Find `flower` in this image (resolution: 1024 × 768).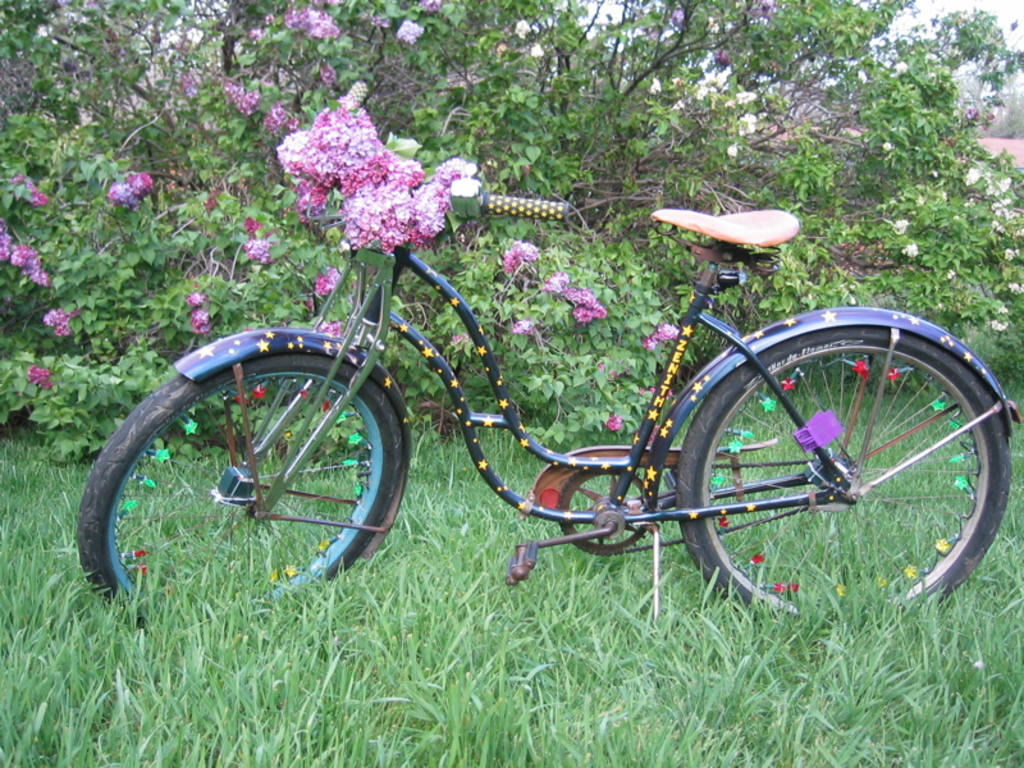
(left=728, top=142, right=733, bottom=156).
